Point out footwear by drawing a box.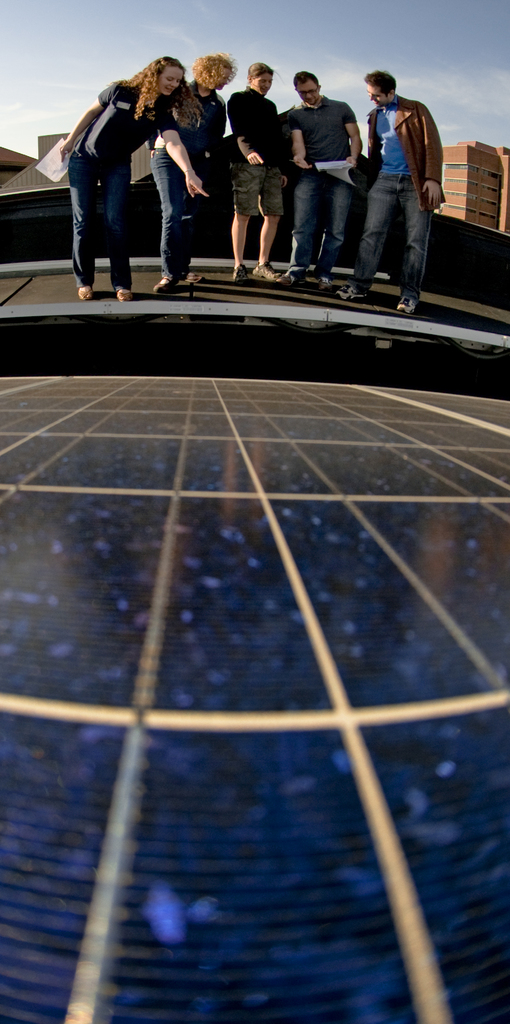
bbox(76, 287, 93, 300).
